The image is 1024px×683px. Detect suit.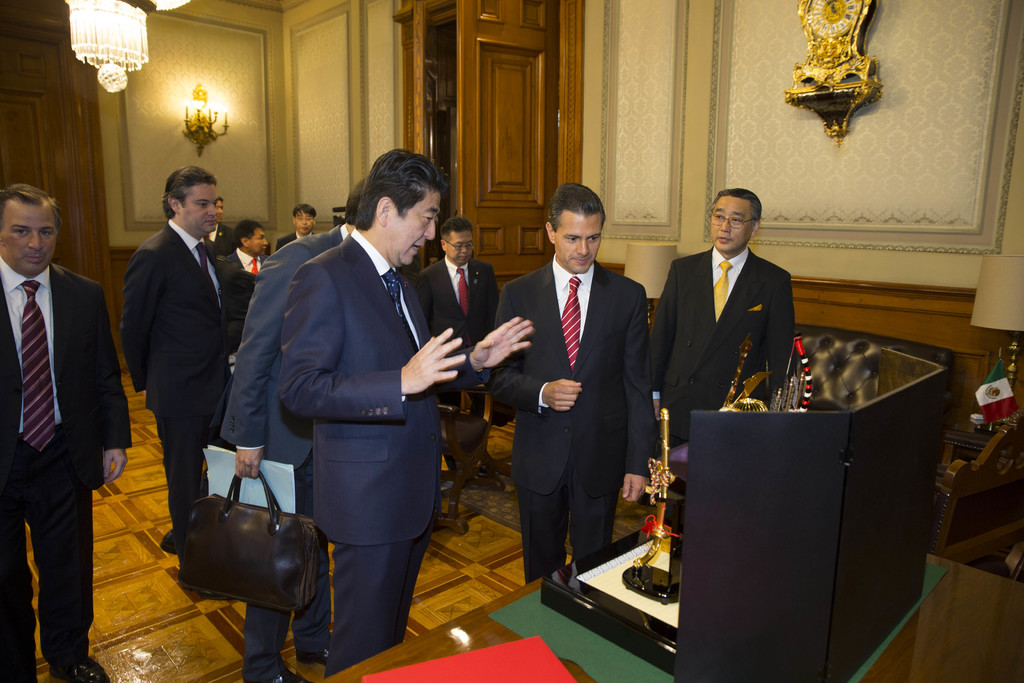
Detection: pyautogui.locateOnScreen(657, 247, 799, 441).
